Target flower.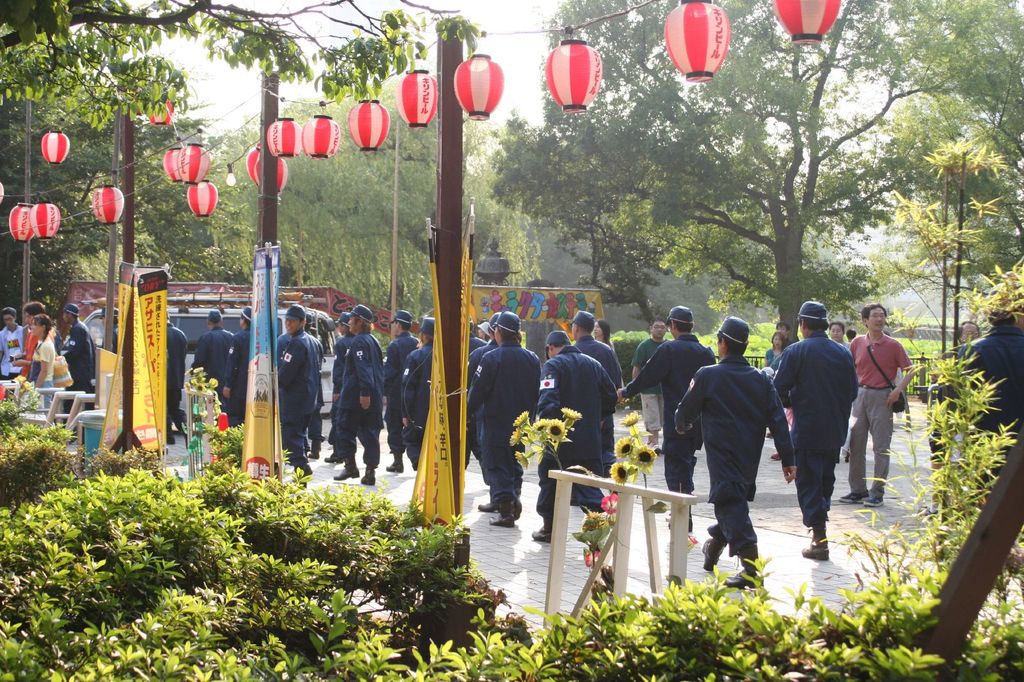
Target region: [600, 493, 615, 516].
